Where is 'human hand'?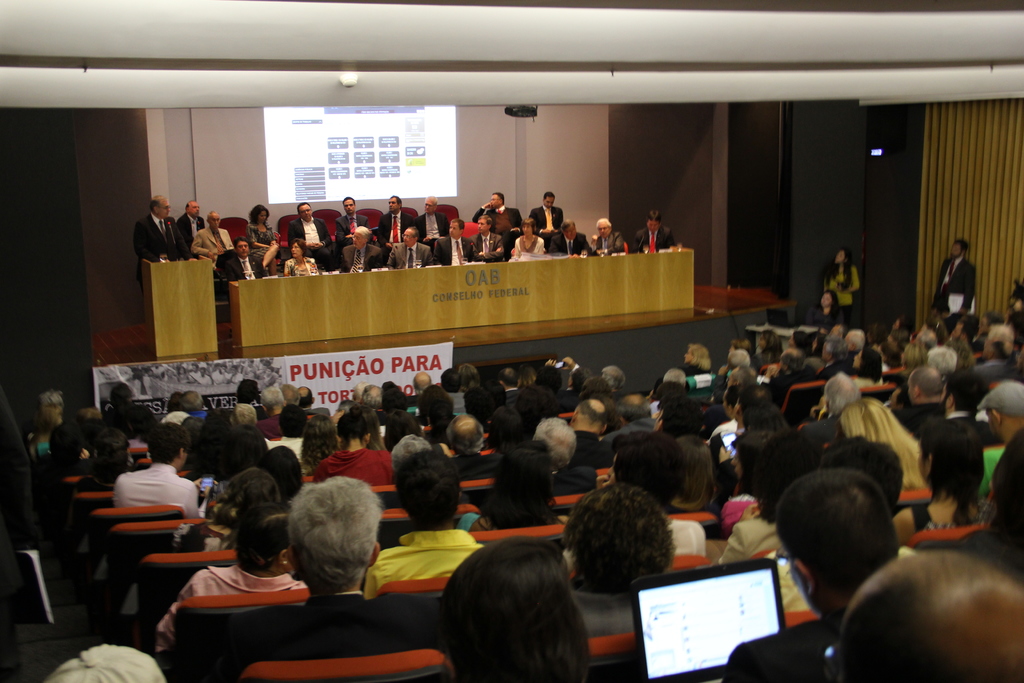
Rect(193, 476, 200, 493).
